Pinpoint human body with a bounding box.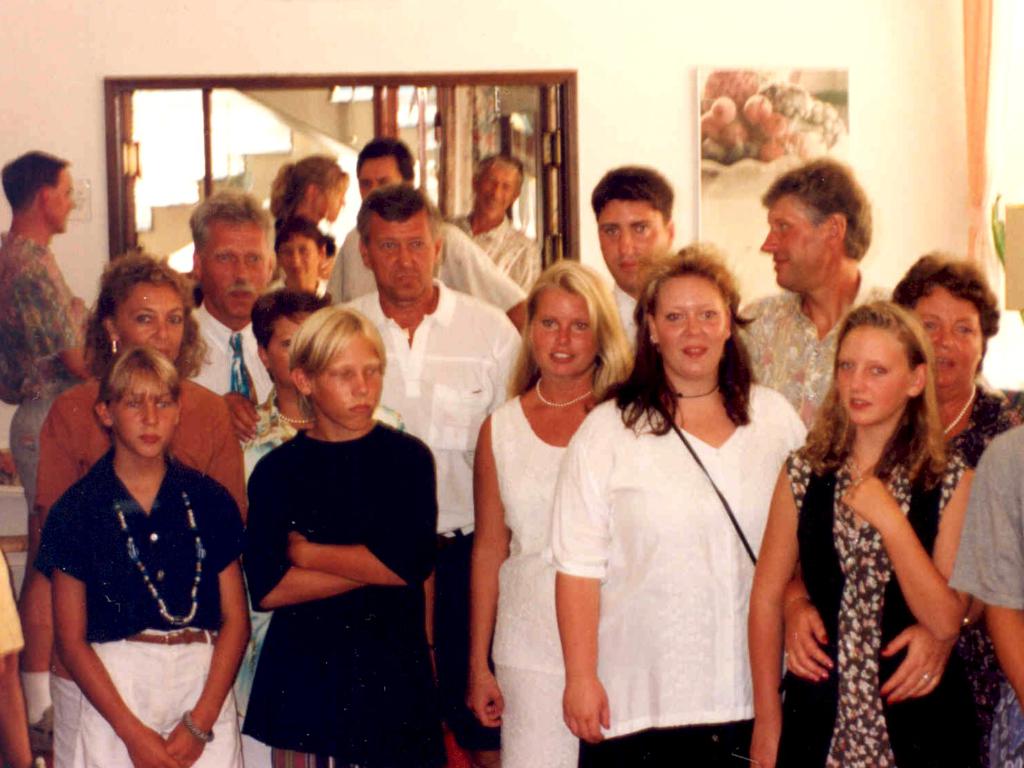
{"left": 916, "top": 383, "right": 1023, "bottom": 767}.
